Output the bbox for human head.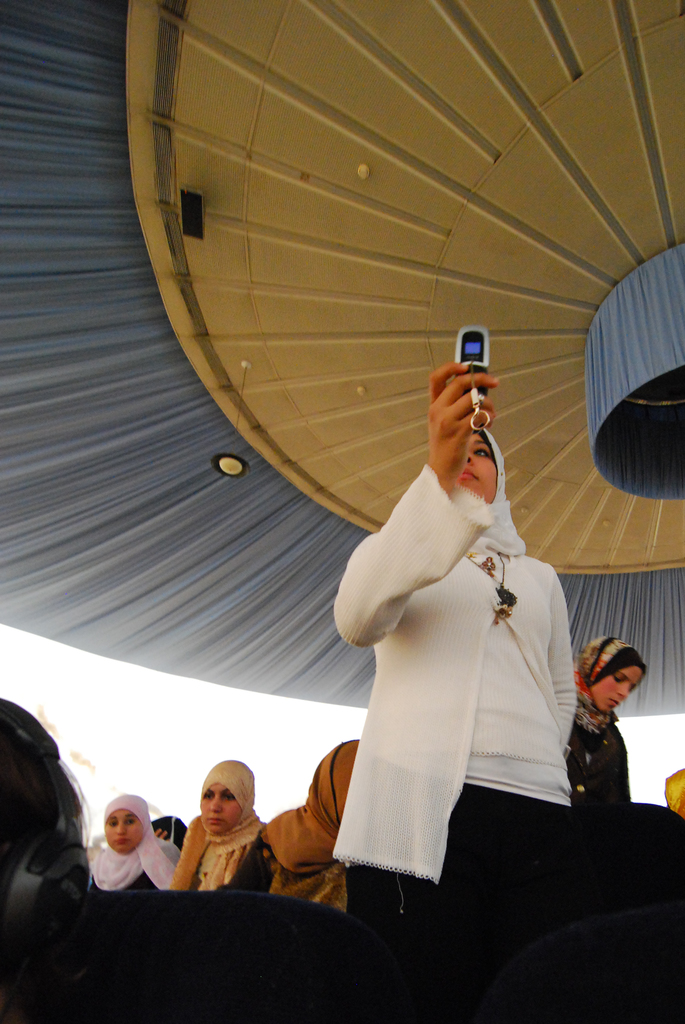
box=[154, 815, 187, 851].
